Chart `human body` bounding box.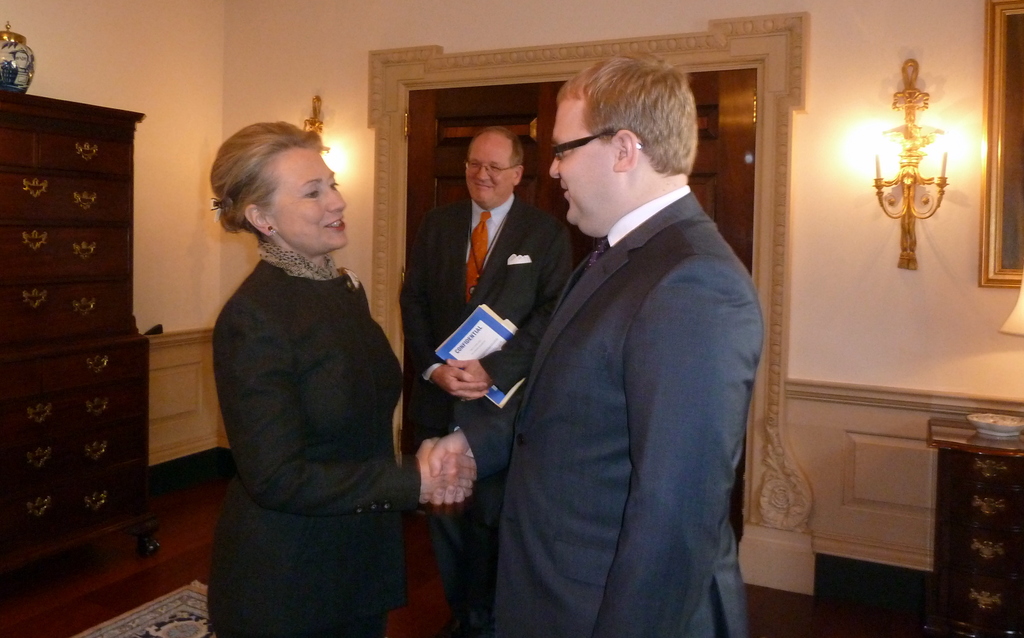
Charted: box=[186, 78, 431, 637].
